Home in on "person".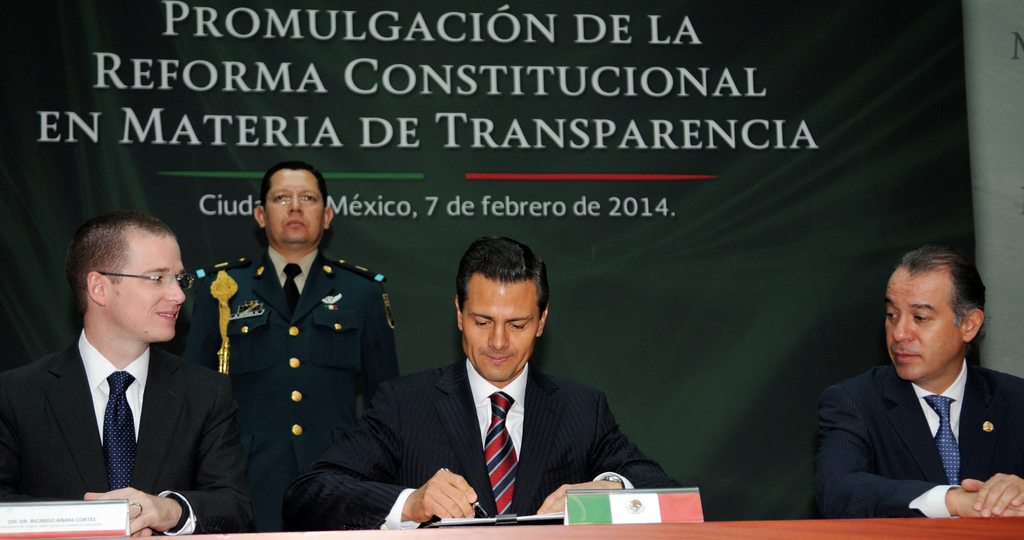
Homed in at Rect(0, 210, 252, 534).
